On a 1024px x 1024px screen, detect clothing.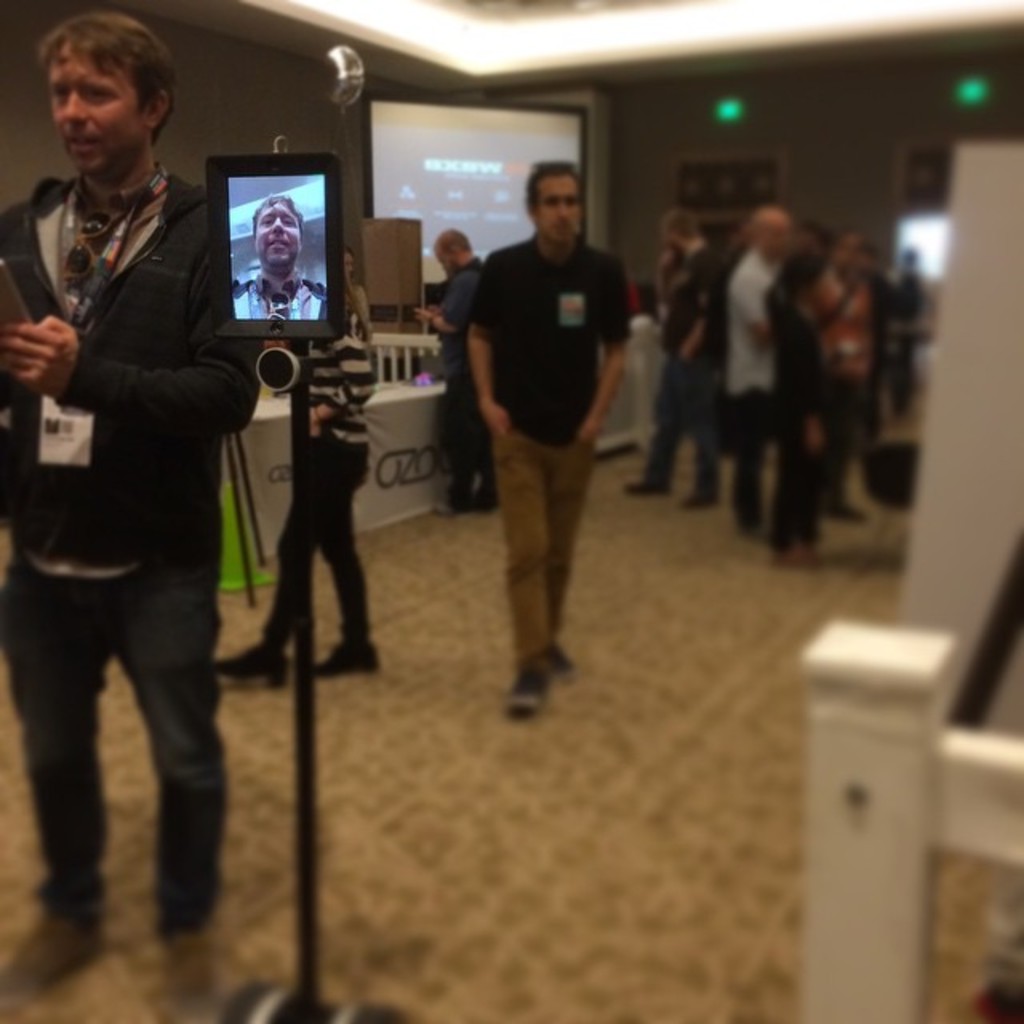
crop(245, 294, 371, 653).
